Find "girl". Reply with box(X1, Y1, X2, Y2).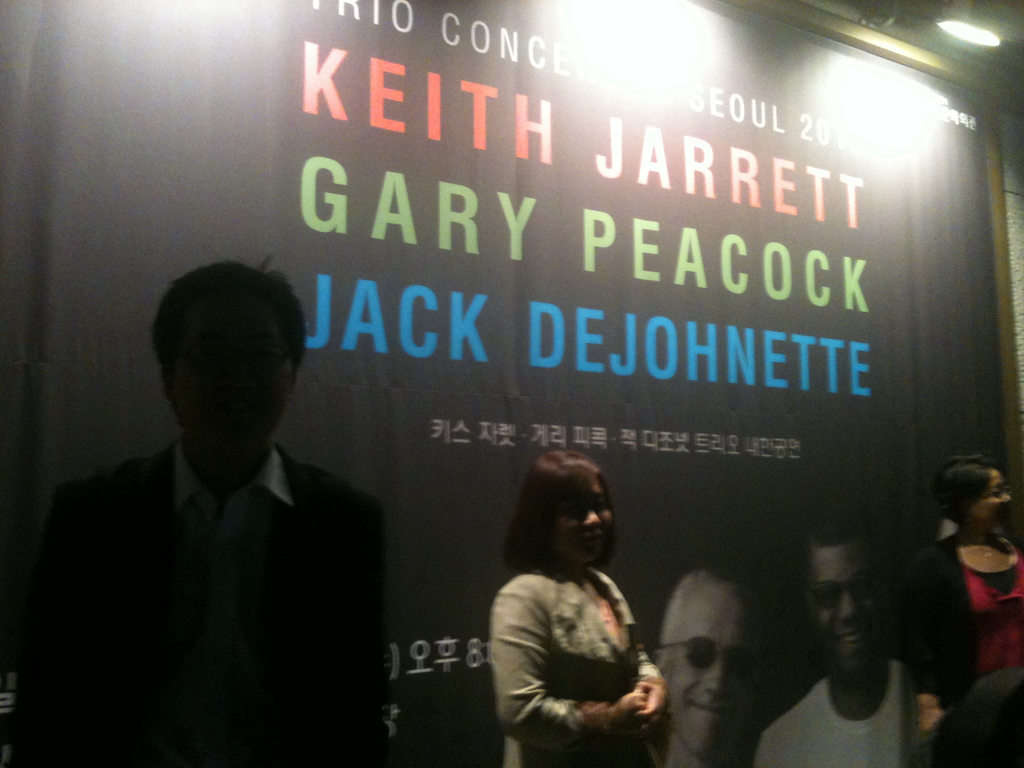
box(880, 445, 1023, 723).
